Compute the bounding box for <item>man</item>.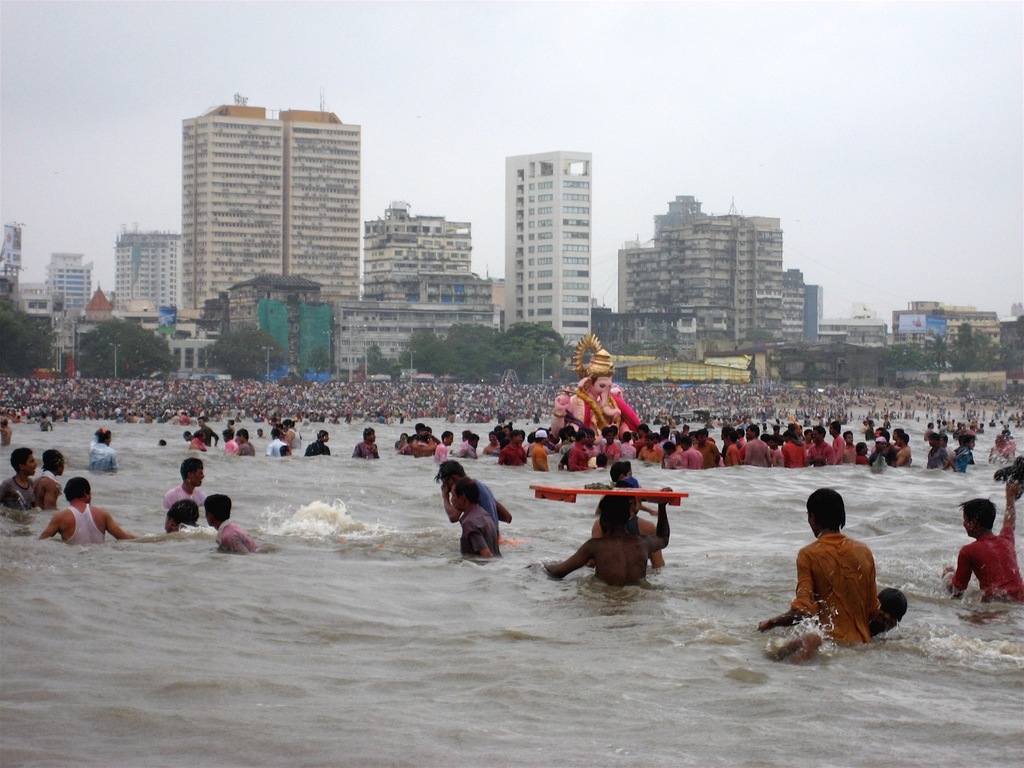
[828, 418, 844, 462].
